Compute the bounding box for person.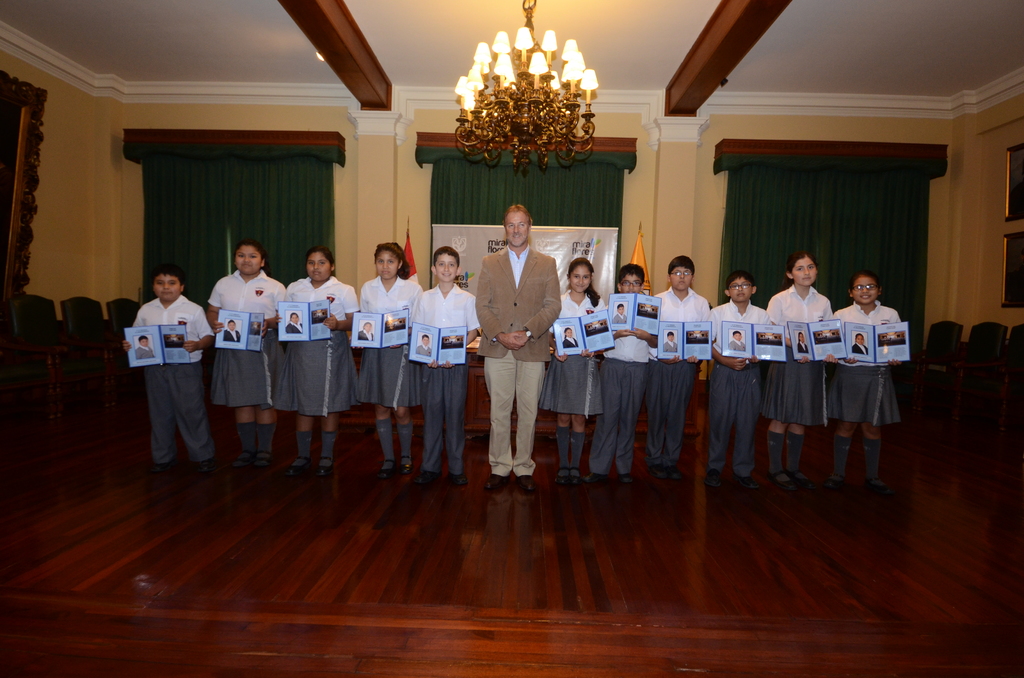
BBox(797, 333, 810, 354).
